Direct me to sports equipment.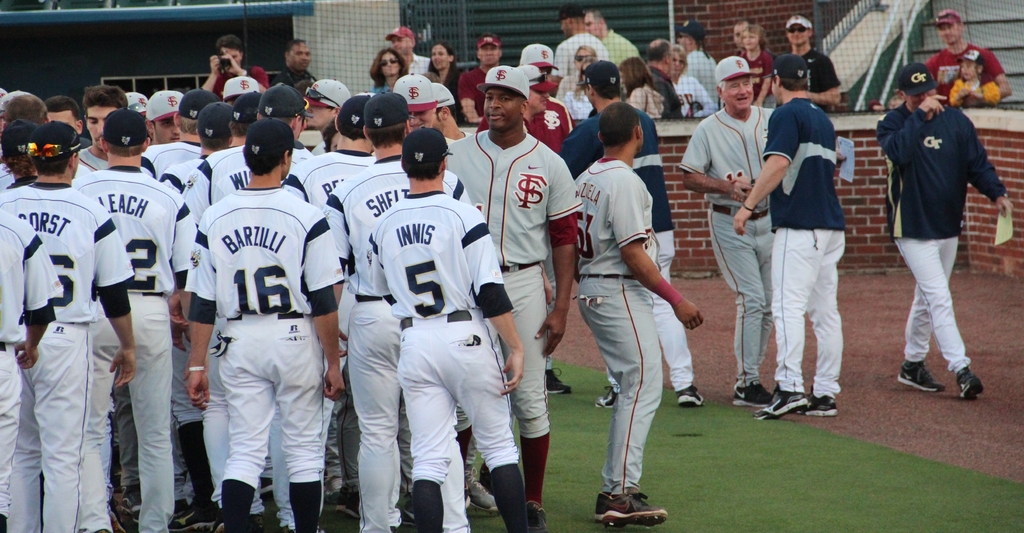
Direction: bbox=[735, 382, 772, 410].
